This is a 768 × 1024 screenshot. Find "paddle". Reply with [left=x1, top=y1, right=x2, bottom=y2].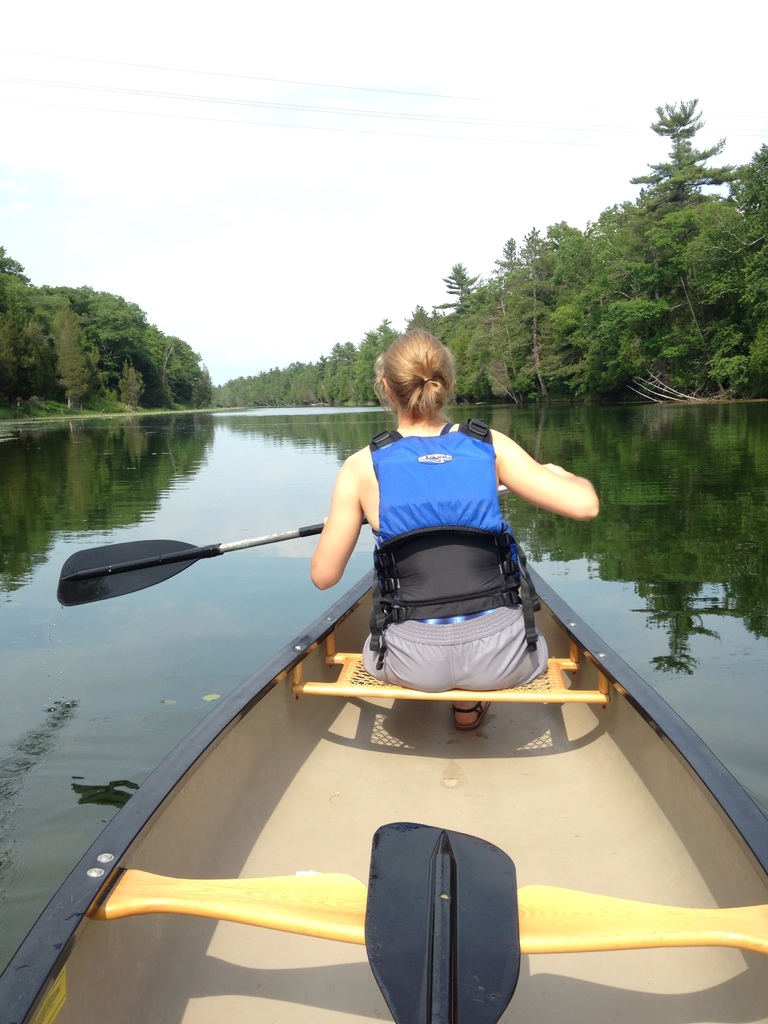
[left=360, top=822, right=518, bottom=1023].
